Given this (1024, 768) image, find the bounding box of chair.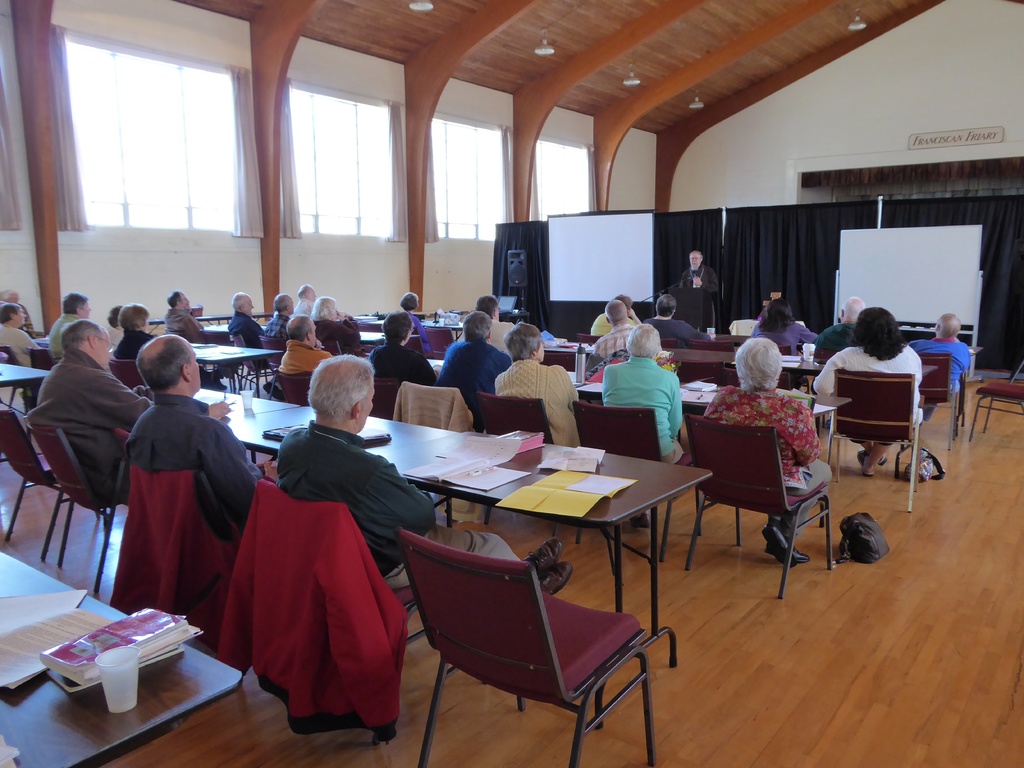
l=266, t=371, r=317, b=404.
